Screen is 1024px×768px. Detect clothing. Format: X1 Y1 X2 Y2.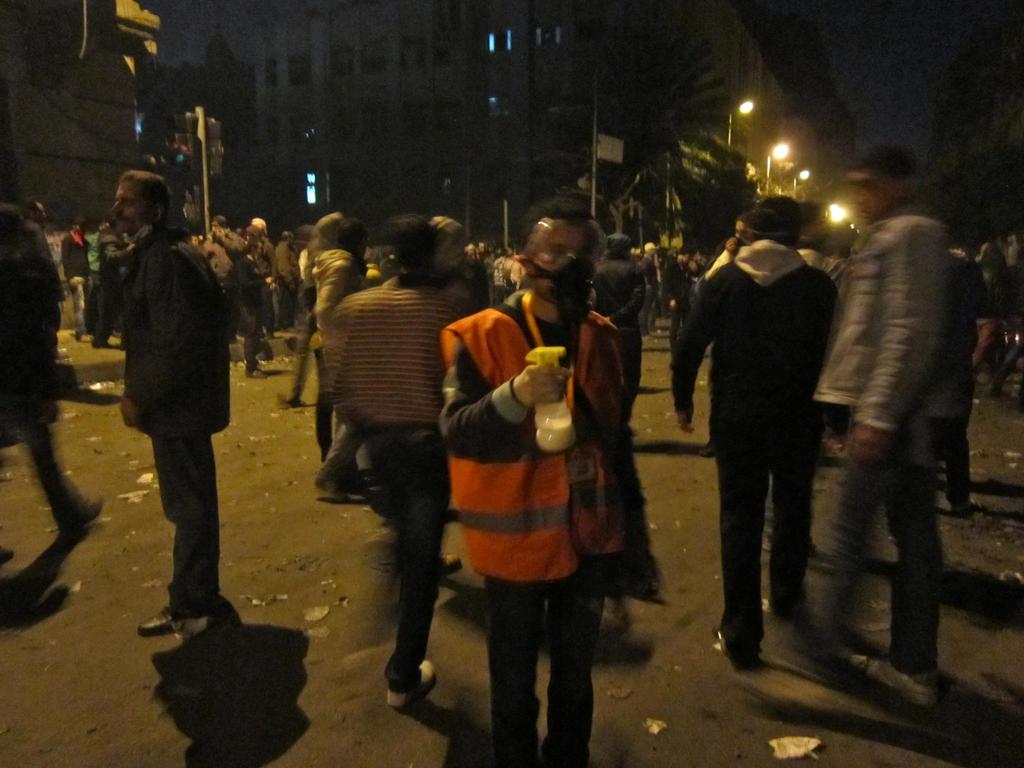
338 275 447 410.
